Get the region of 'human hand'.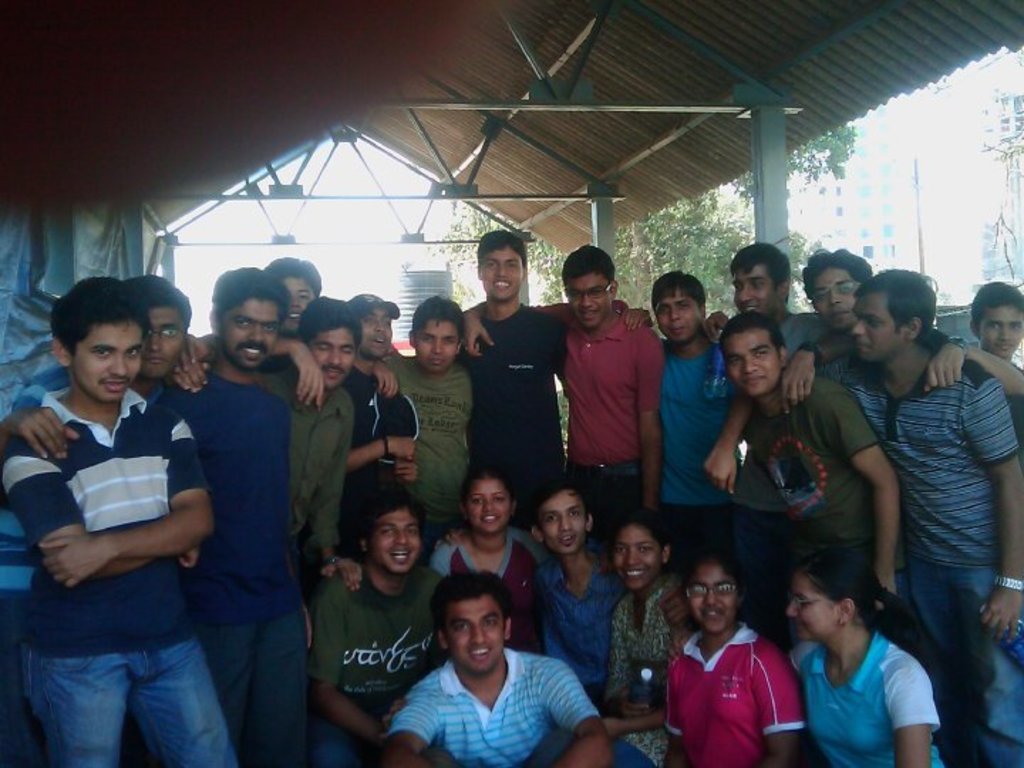
bbox=[622, 306, 656, 333].
